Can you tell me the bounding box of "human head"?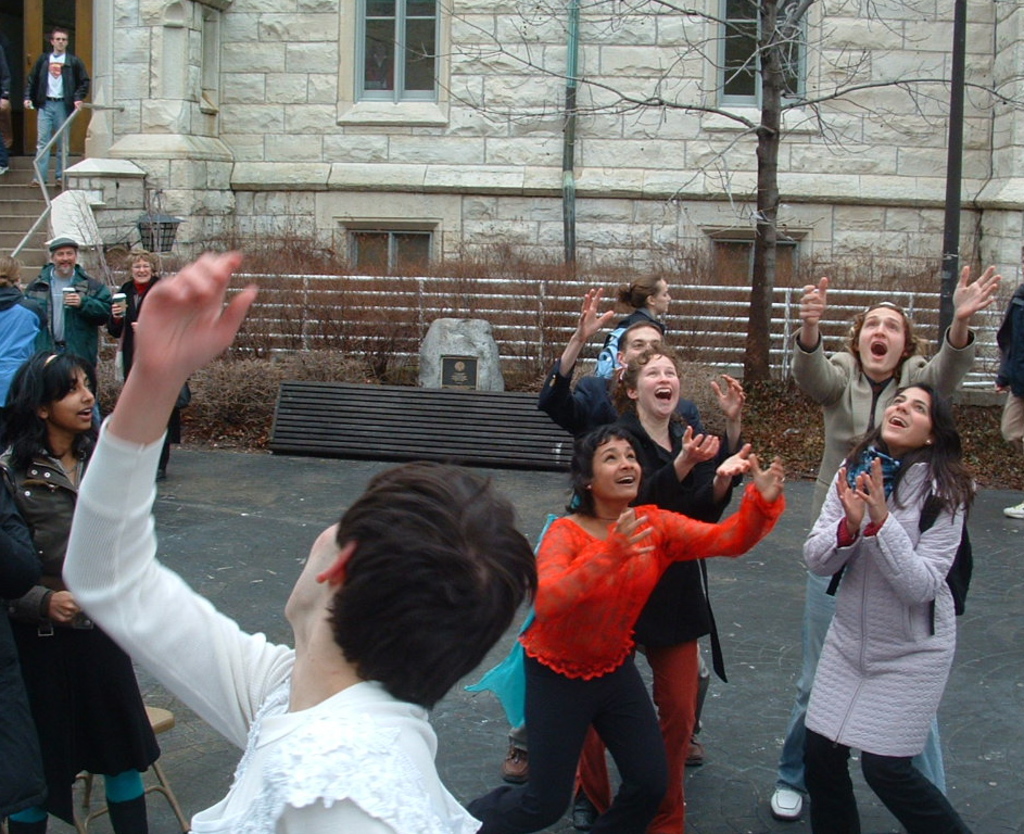
[left=124, top=253, right=150, bottom=282].
